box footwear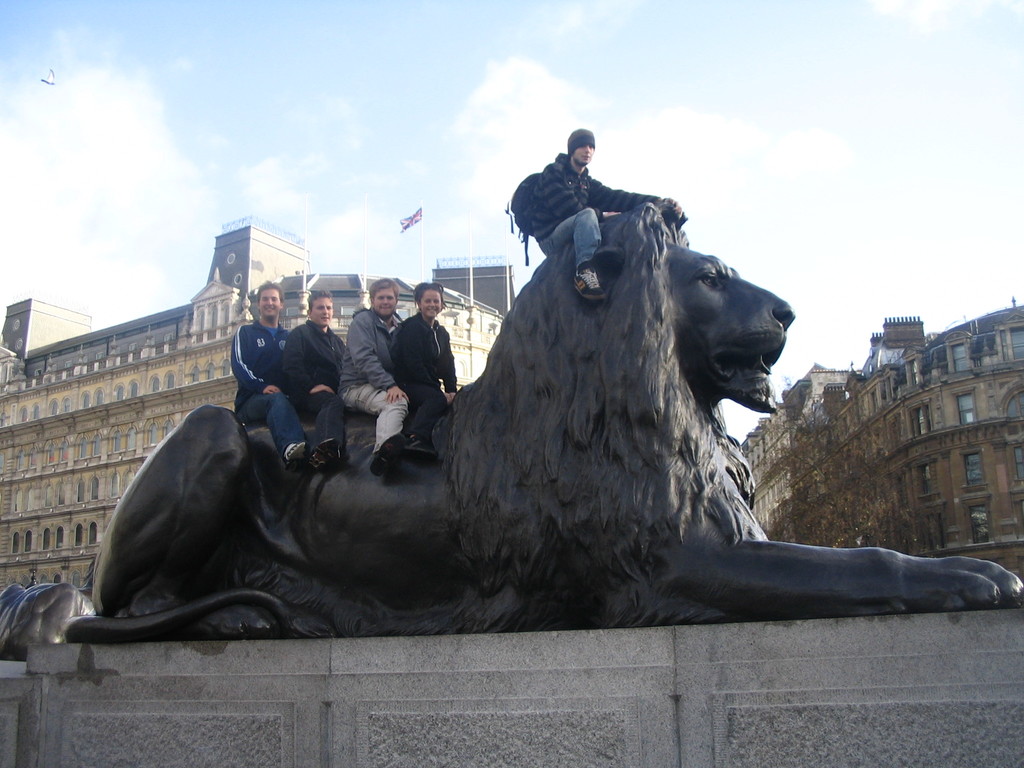
locate(566, 262, 605, 301)
